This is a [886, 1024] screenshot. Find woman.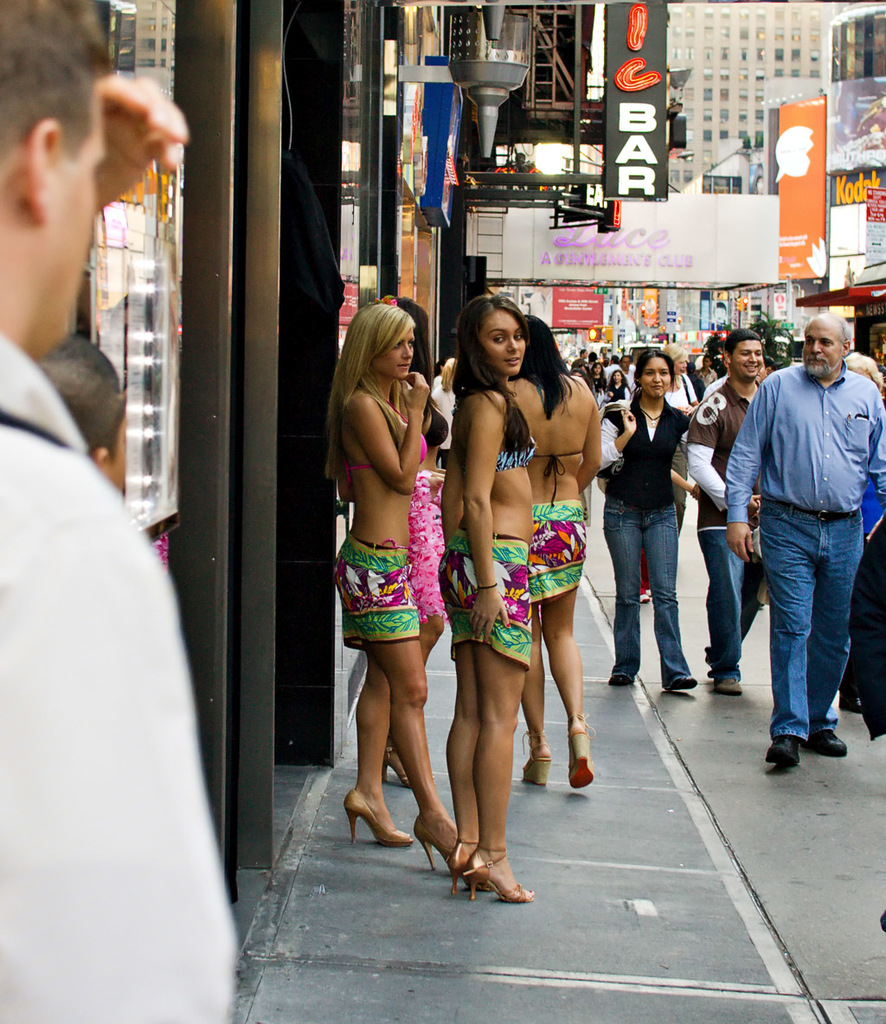
Bounding box: l=664, t=345, r=698, b=538.
